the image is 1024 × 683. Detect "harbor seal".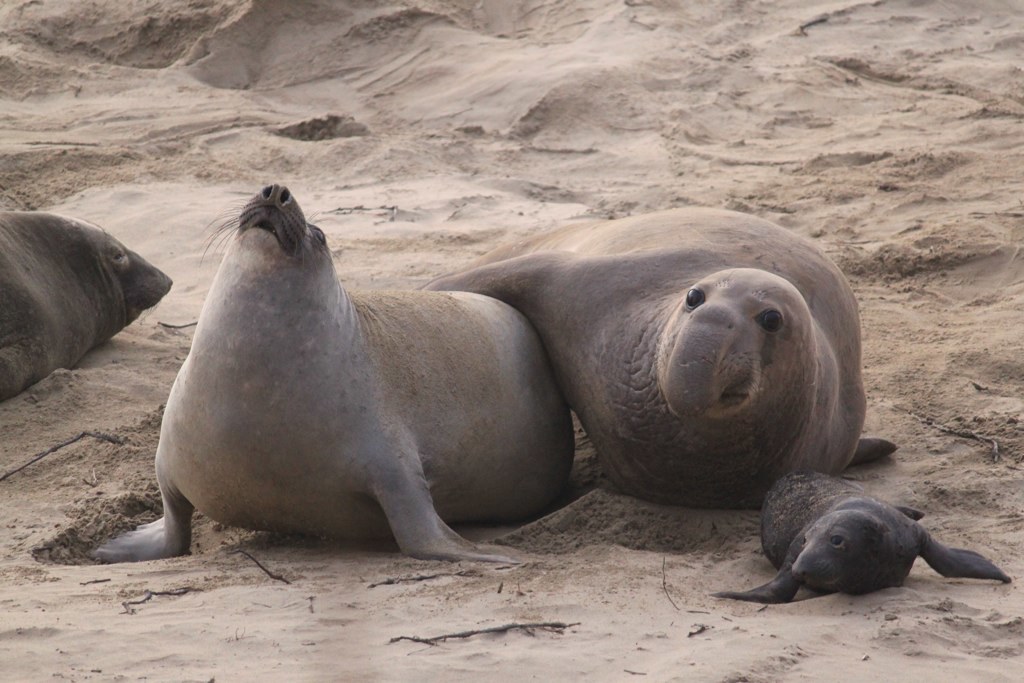
Detection: 96:183:577:566.
